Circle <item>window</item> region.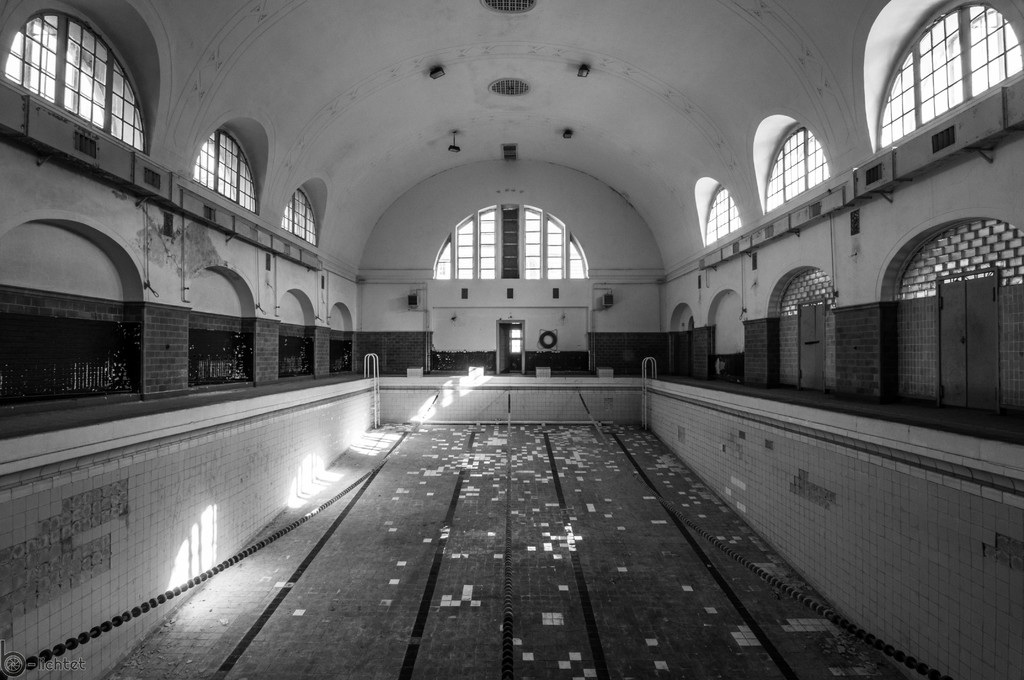
Region: 195 129 262 208.
